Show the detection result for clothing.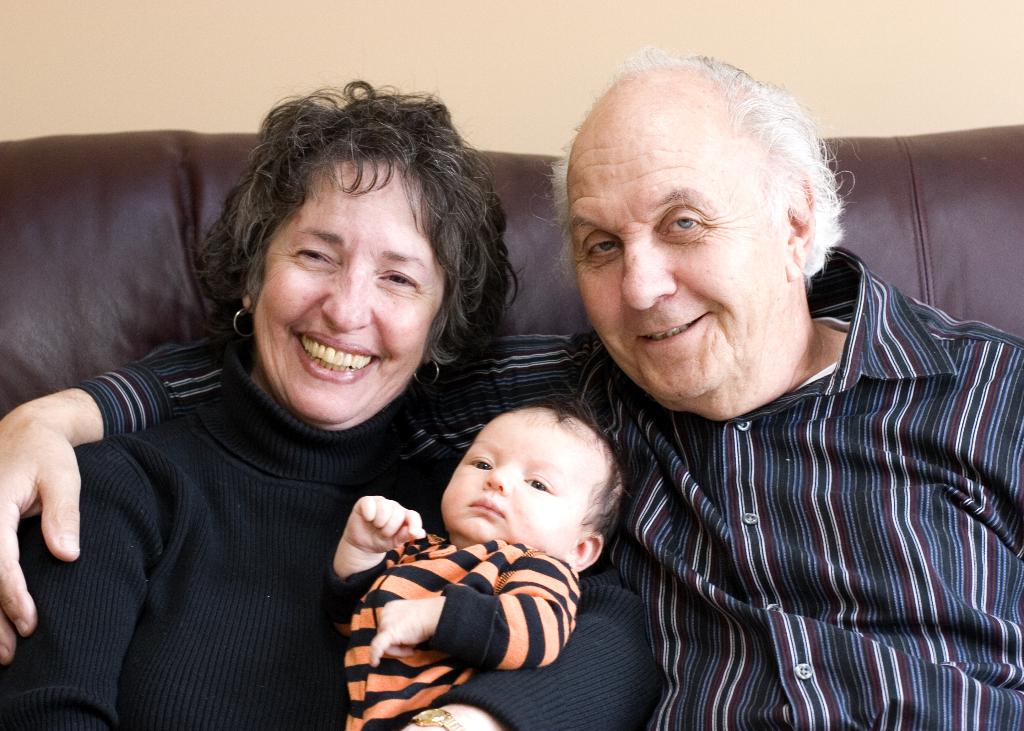
<box>2,344,663,730</box>.
